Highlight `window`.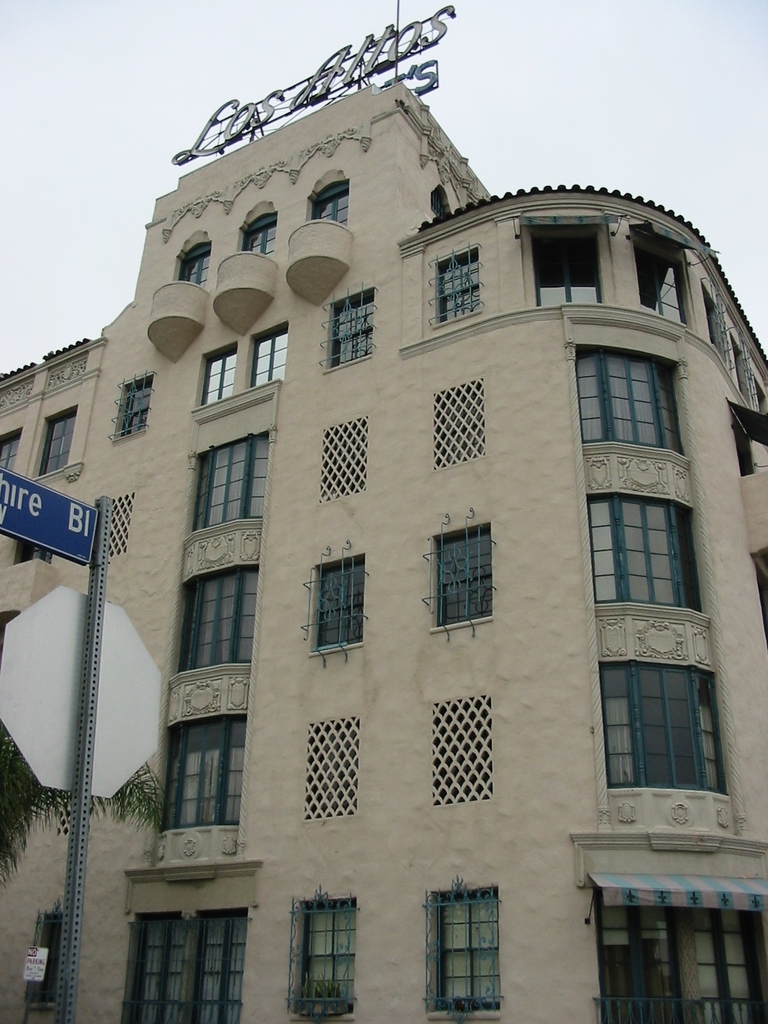
Highlighted region: detection(253, 325, 292, 388).
